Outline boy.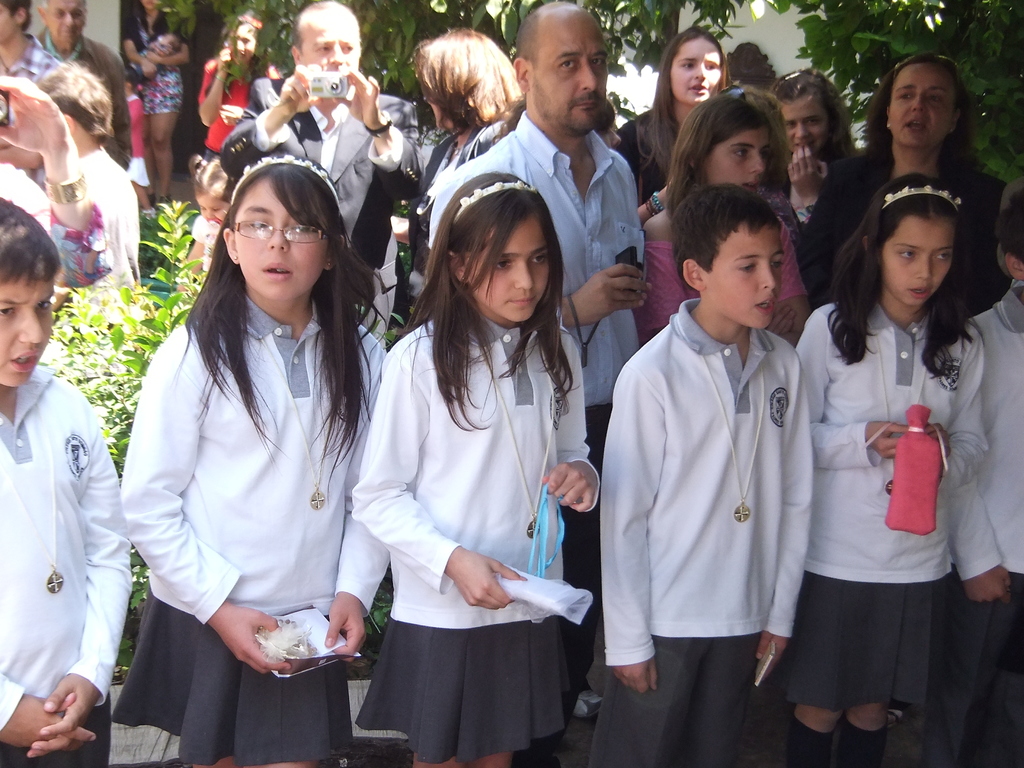
Outline: 0,197,134,767.
